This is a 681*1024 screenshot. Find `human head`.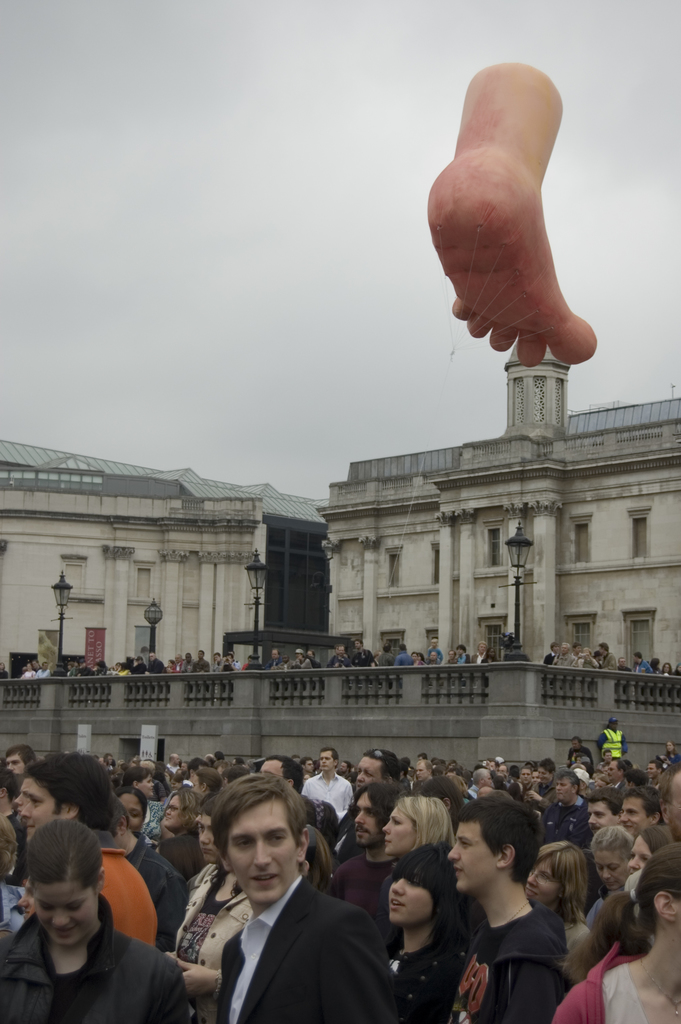
Bounding box: 321, 746, 338, 772.
